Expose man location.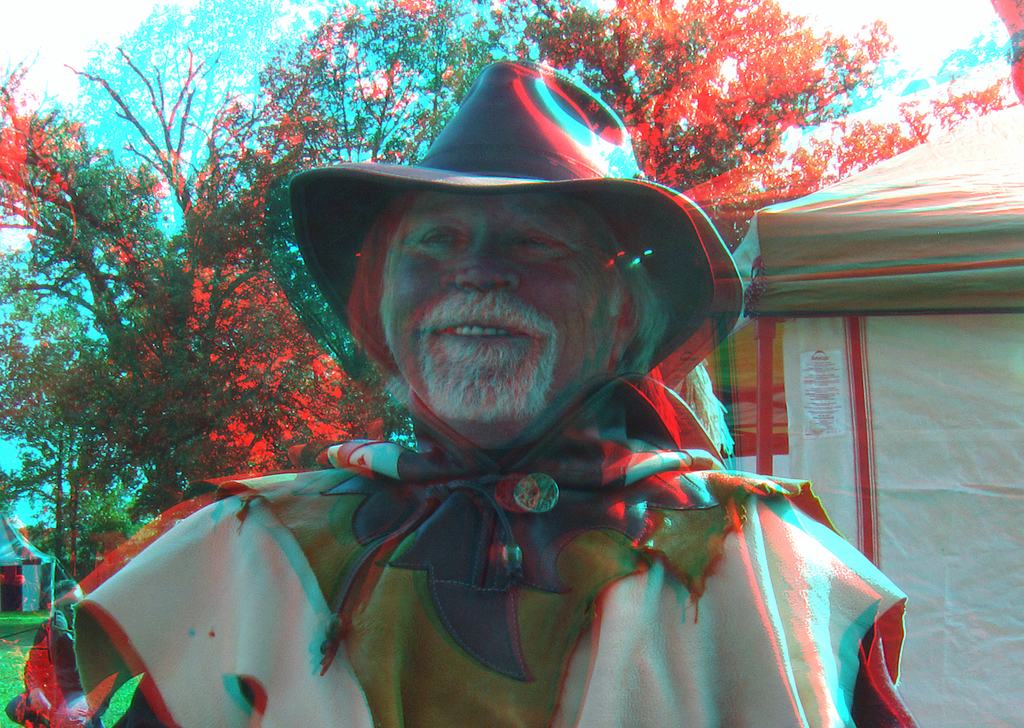
Exposed at 21 61 926 726.
